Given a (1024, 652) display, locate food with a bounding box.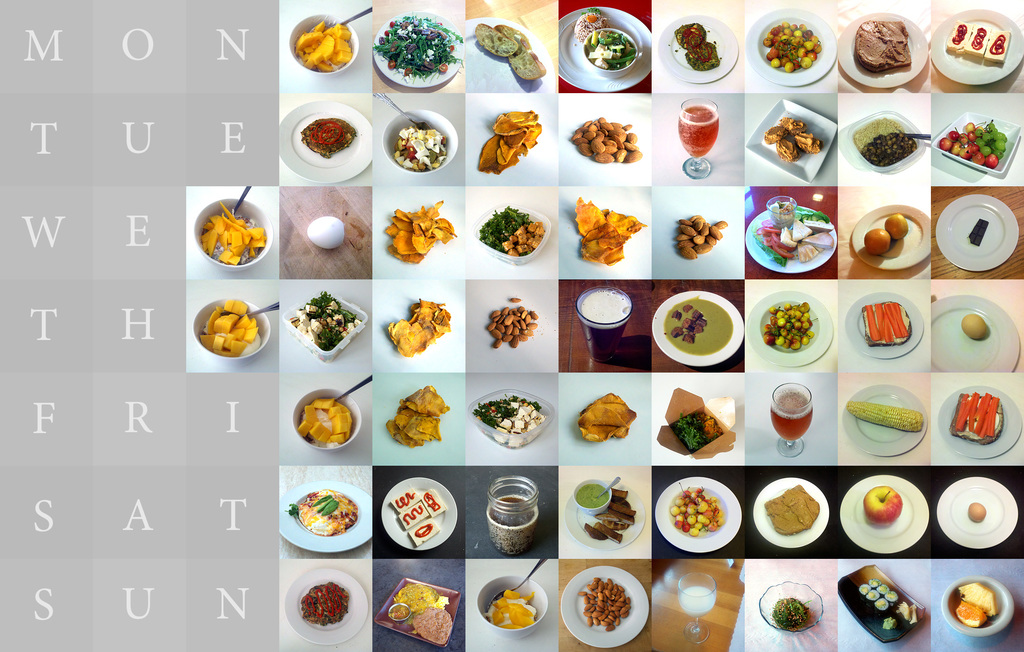
Located: (left=943, top=20, right=975, bottom=52).
